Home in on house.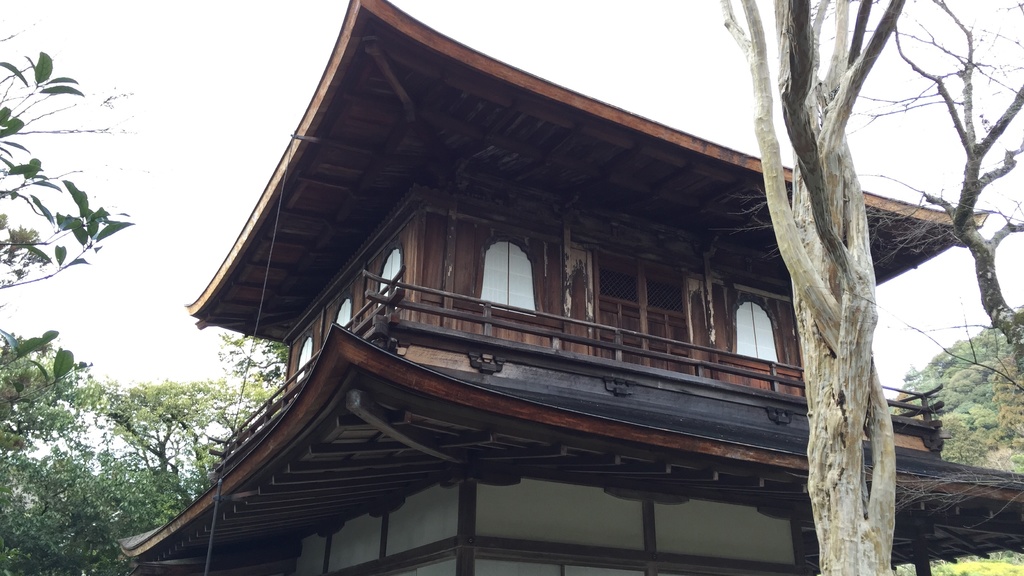
Homed in at [left=173, top=12, right=972, bottom=567].
